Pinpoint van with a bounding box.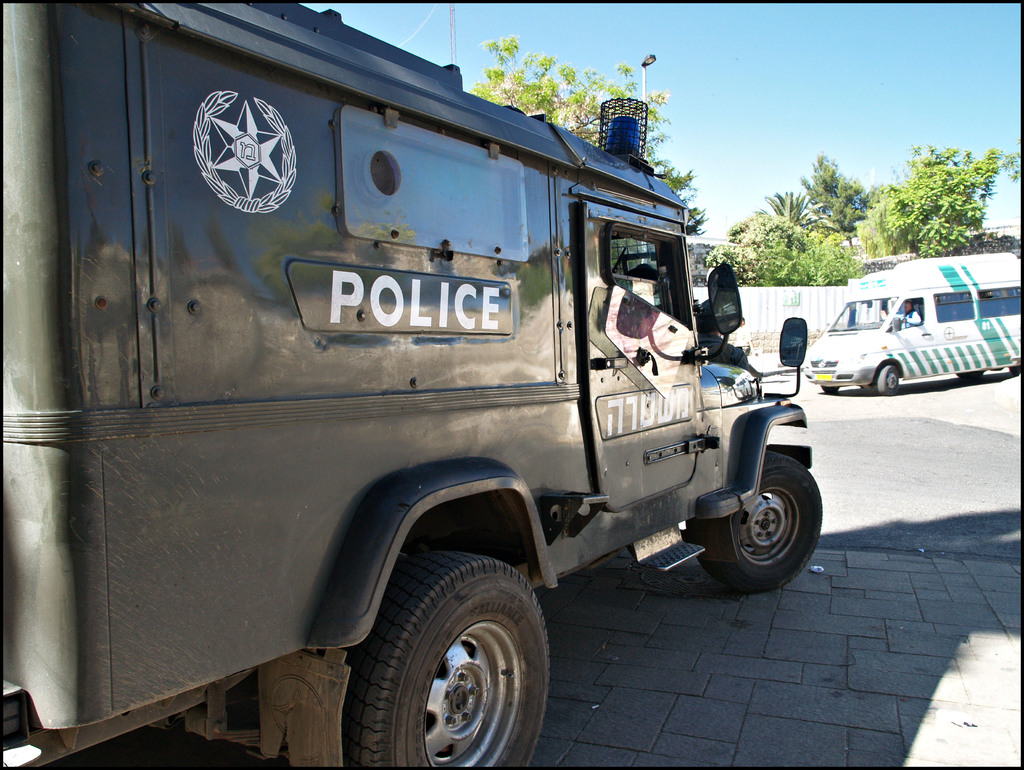
0 0 824 769.
